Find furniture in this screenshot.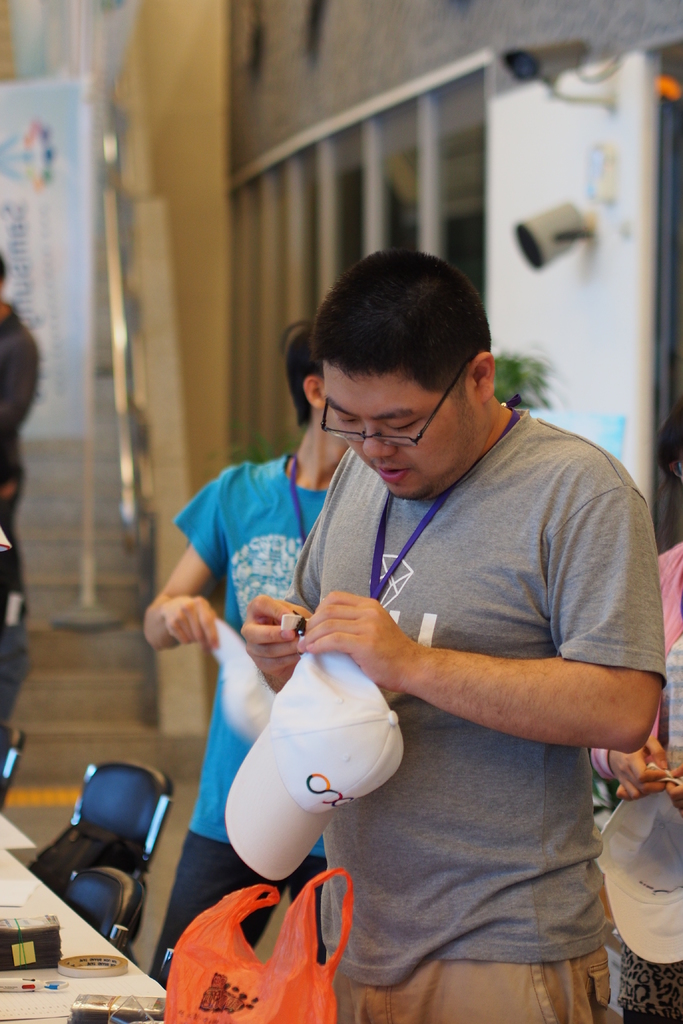
The bounding box for furniture is crop(0, 811, 35, 849).
